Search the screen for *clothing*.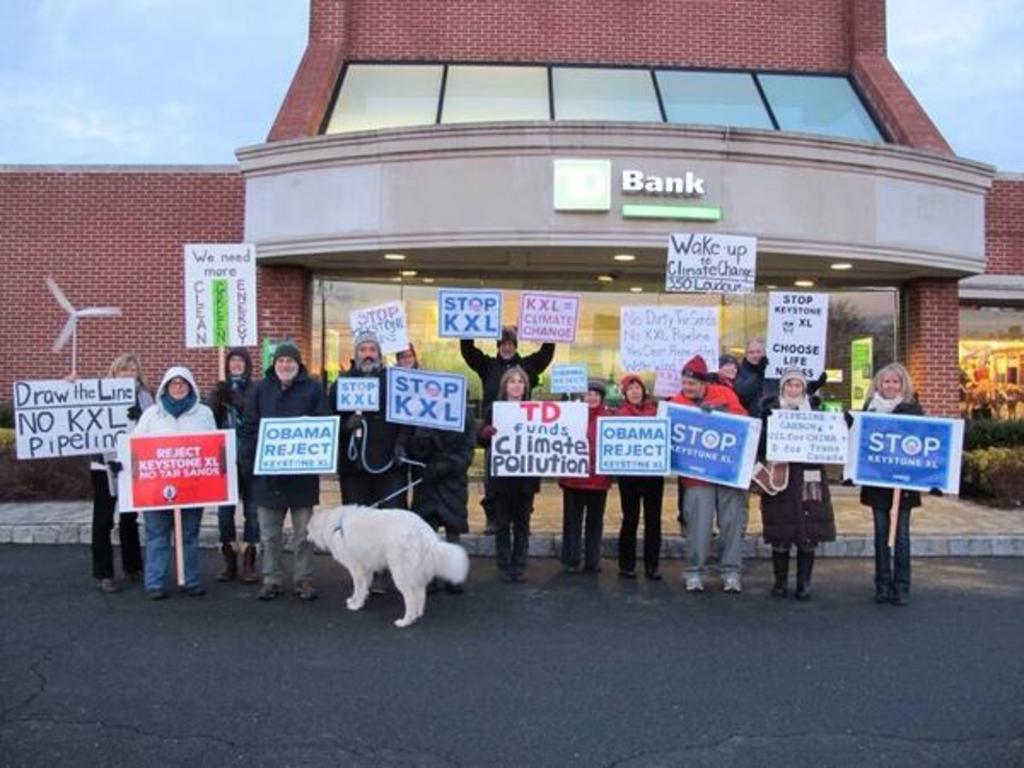
Found at locate(106, 362, 213, 589).
